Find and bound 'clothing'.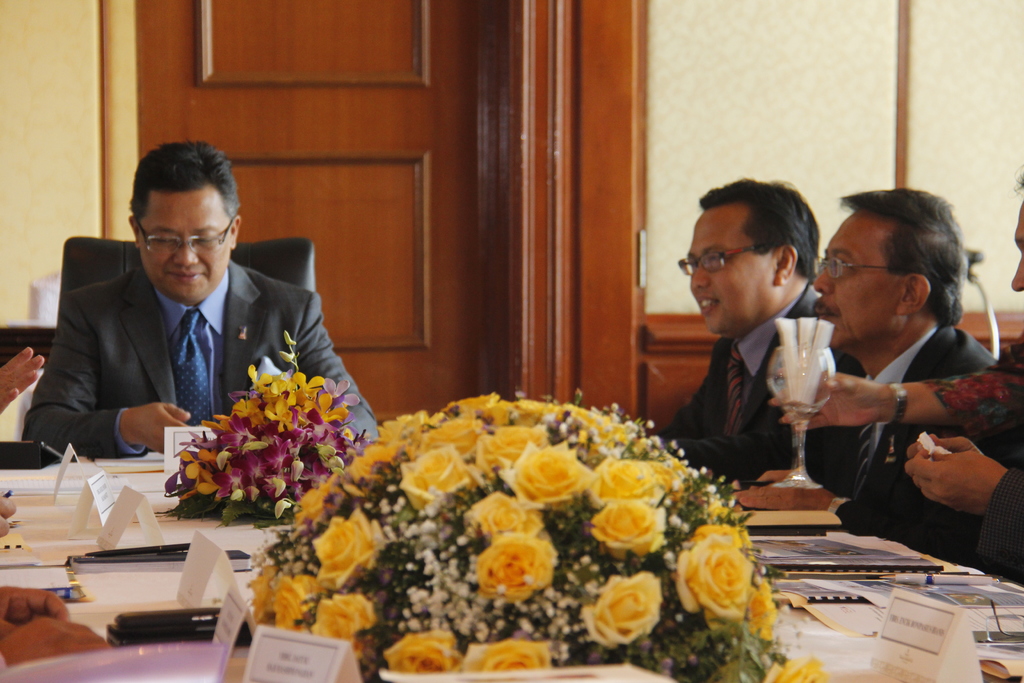
Bound: region(844, 319, 1023, 579).
